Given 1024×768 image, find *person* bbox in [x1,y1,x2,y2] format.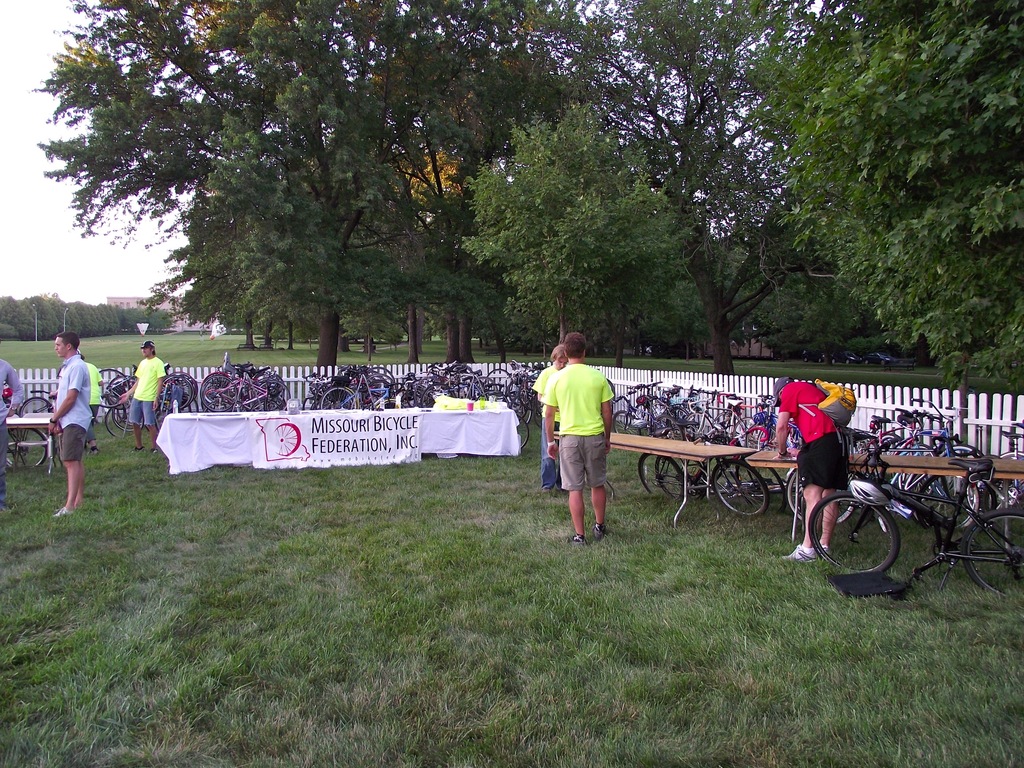
[116,339,168,452].
